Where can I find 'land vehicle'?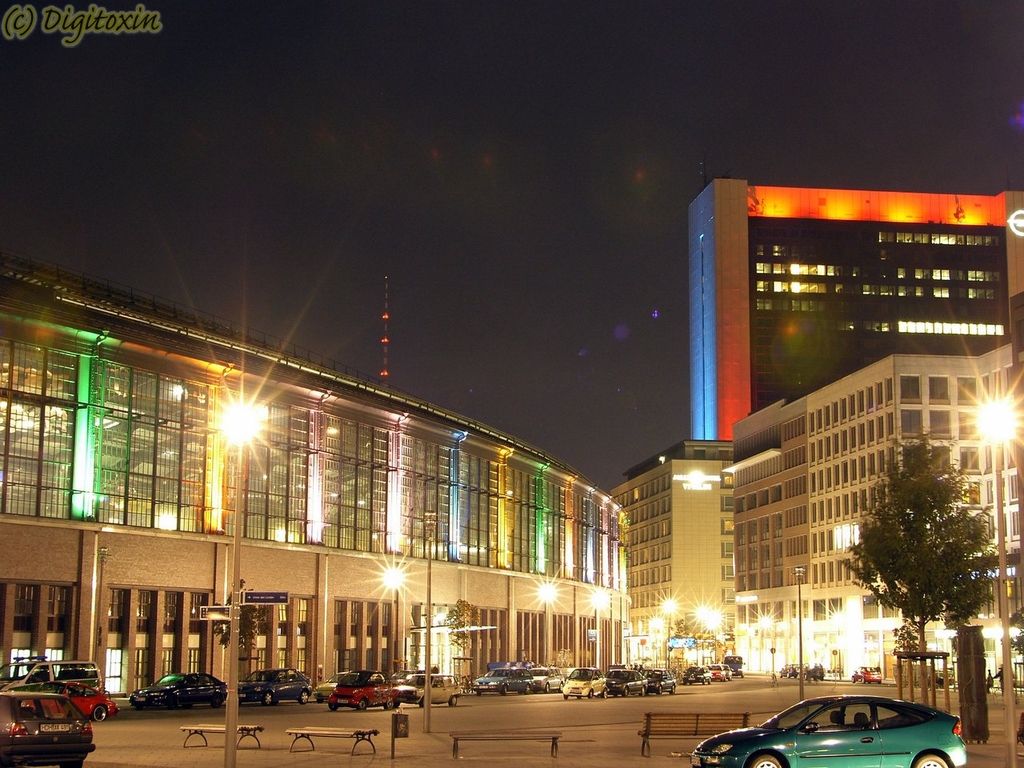
You can find it at [564, 662, 606, 698].
